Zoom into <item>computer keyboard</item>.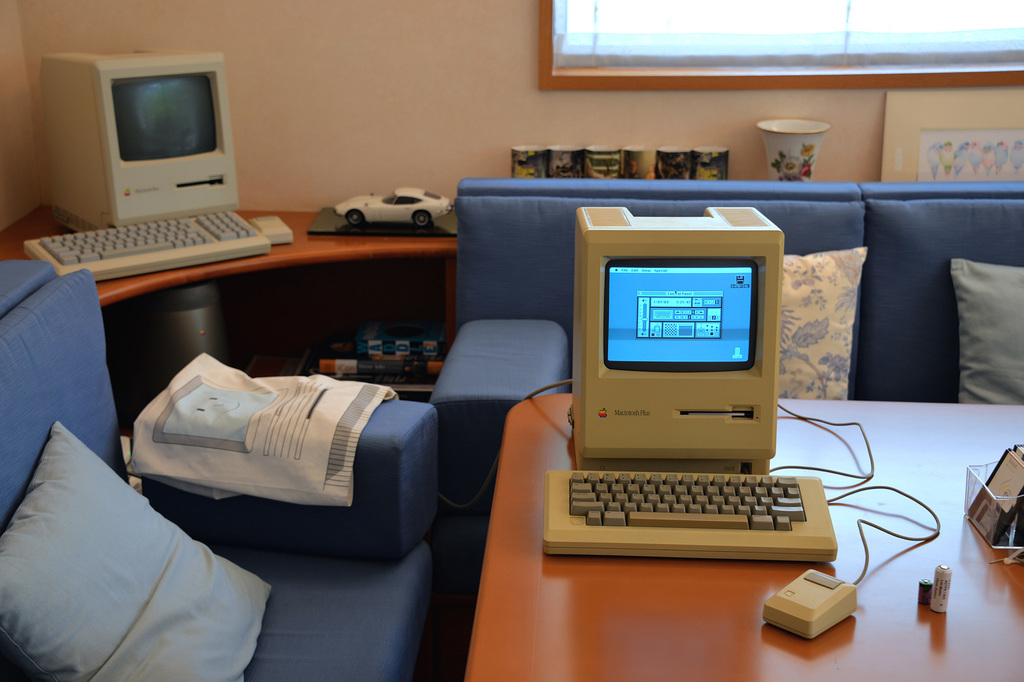
Zoom target: left=20, top=210, right=270, bottom=278.
